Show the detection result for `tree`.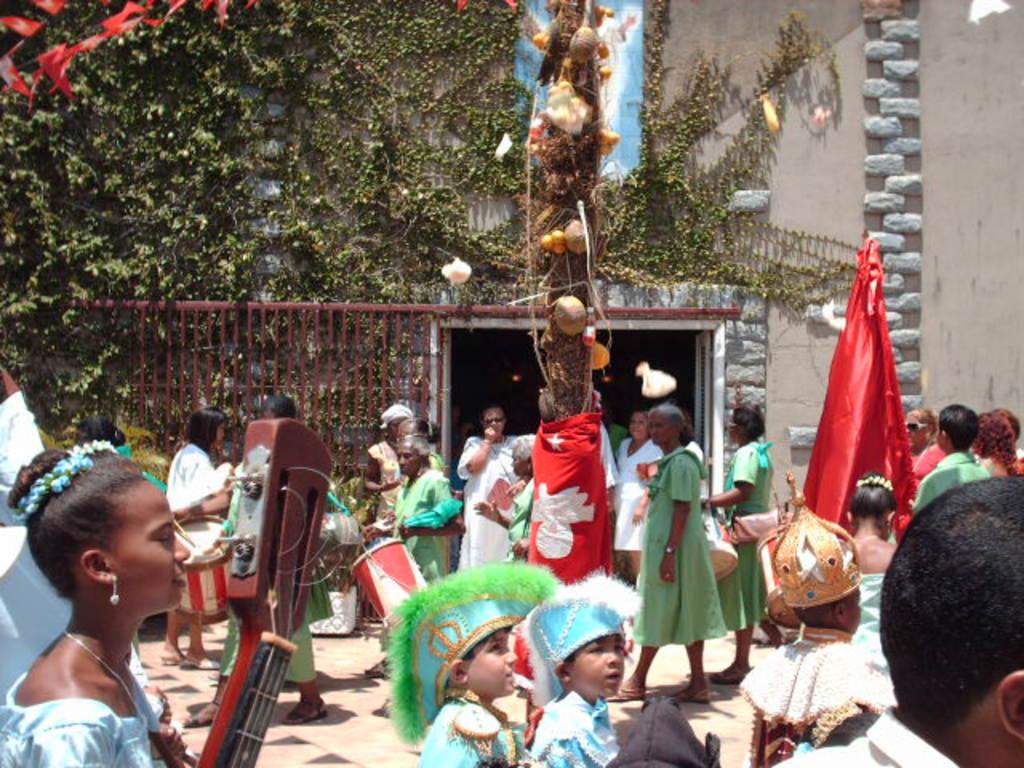
<region>237, 0, 834, 430</region>.
